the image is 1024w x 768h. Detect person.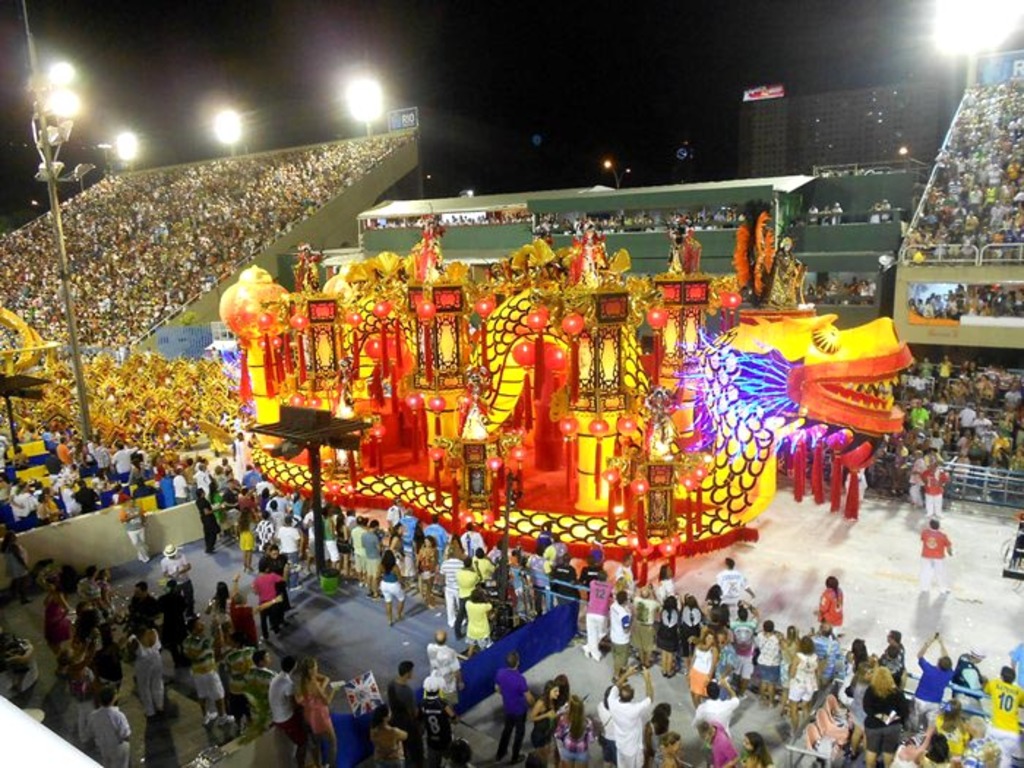
Detection: locate(711, 632, 739, 699).
